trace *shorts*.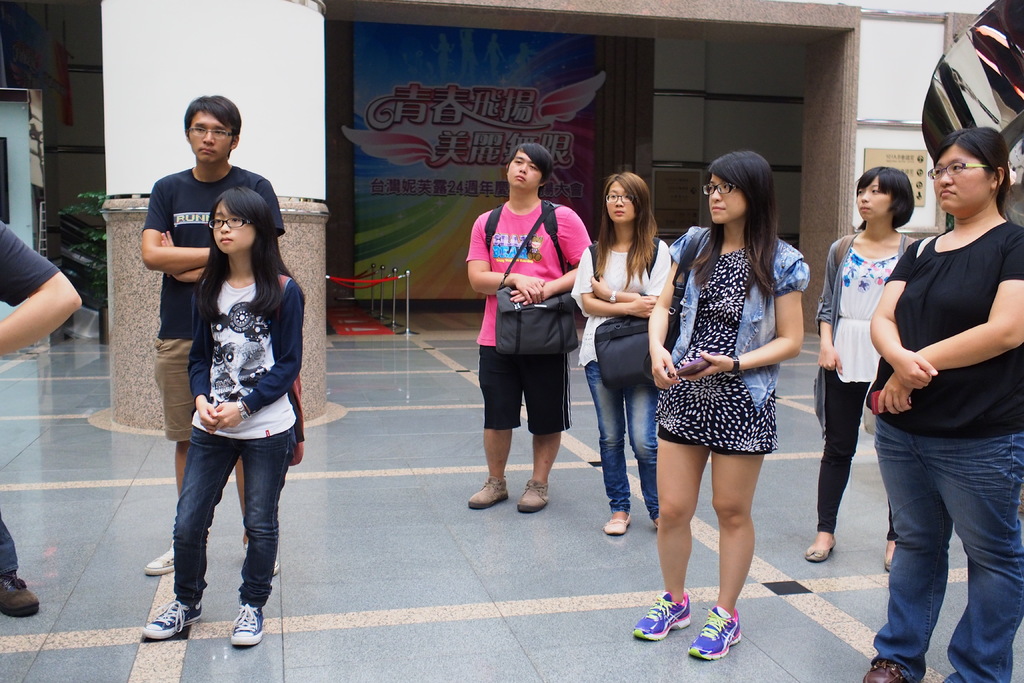
Traced to x1=151 y1=338 x2=196 y2=440.
